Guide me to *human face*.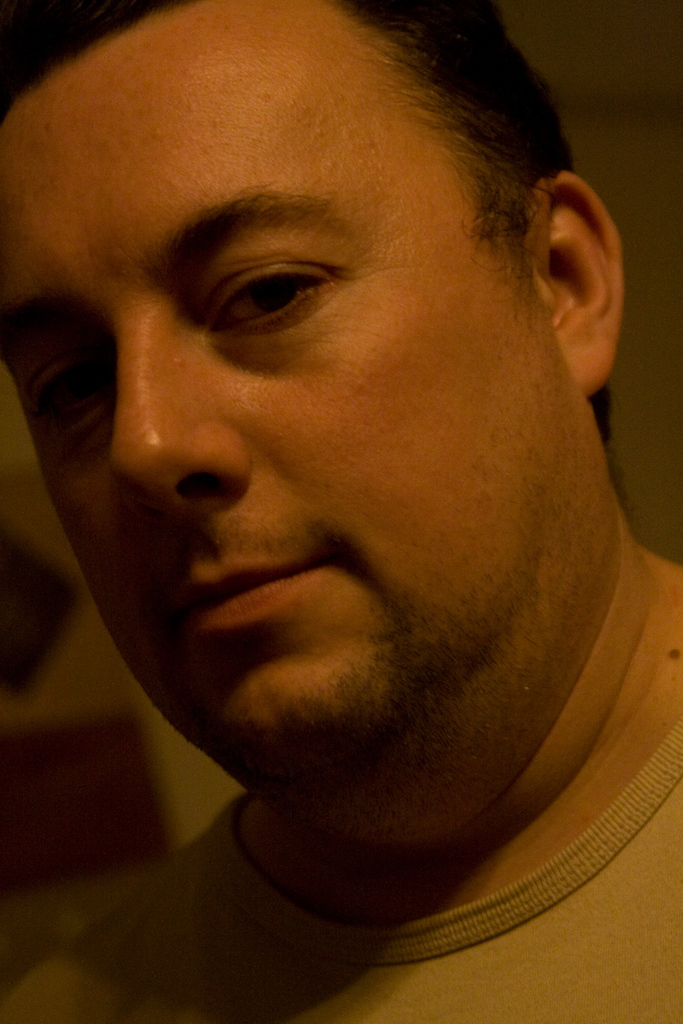
Guidance: [0, 0, 590, 776].
